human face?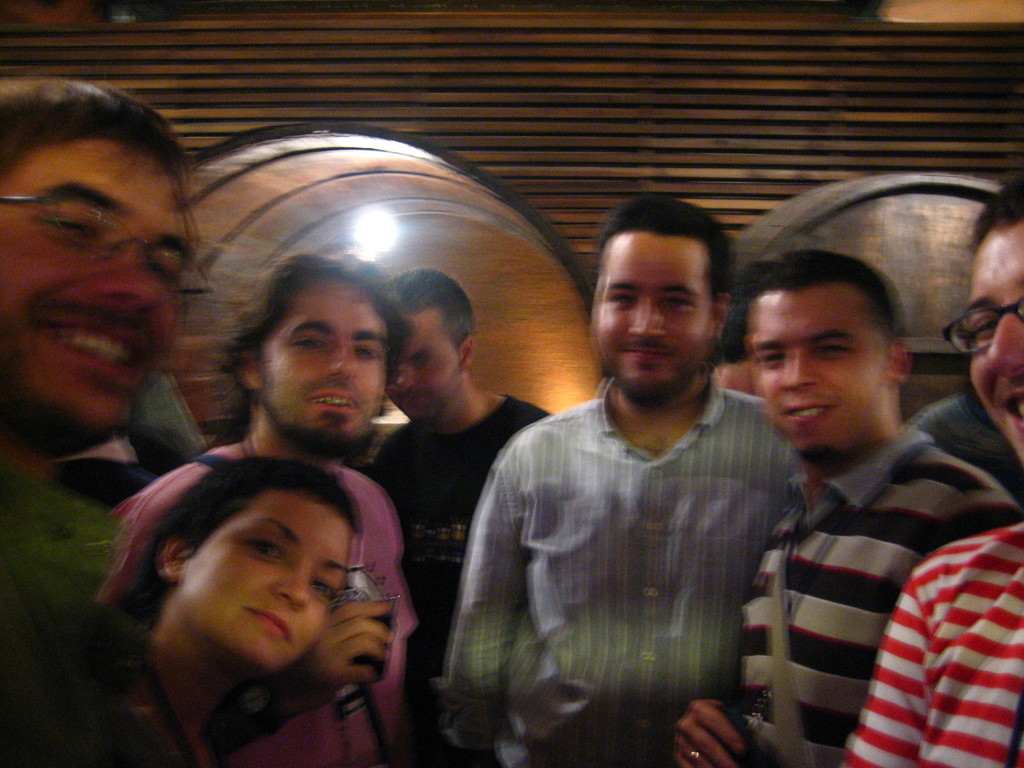
(x1=178, y1=505, x2=358, y2=668)
